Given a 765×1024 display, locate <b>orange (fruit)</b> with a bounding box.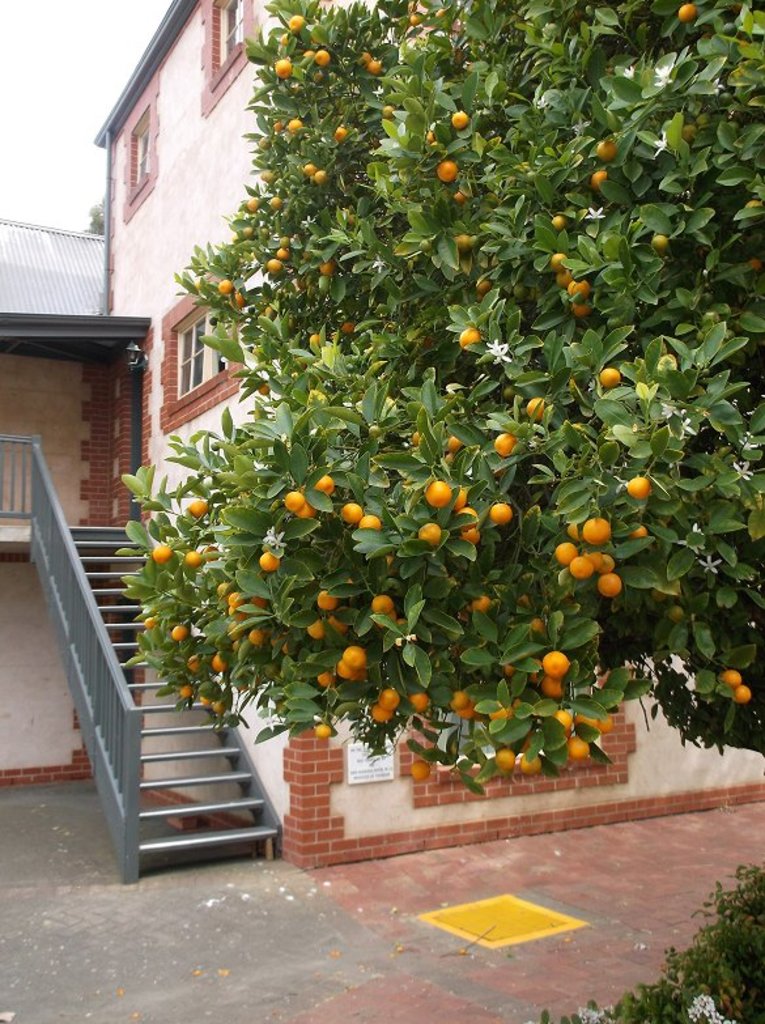
Located: bbox(480, 501, 520, 530).
